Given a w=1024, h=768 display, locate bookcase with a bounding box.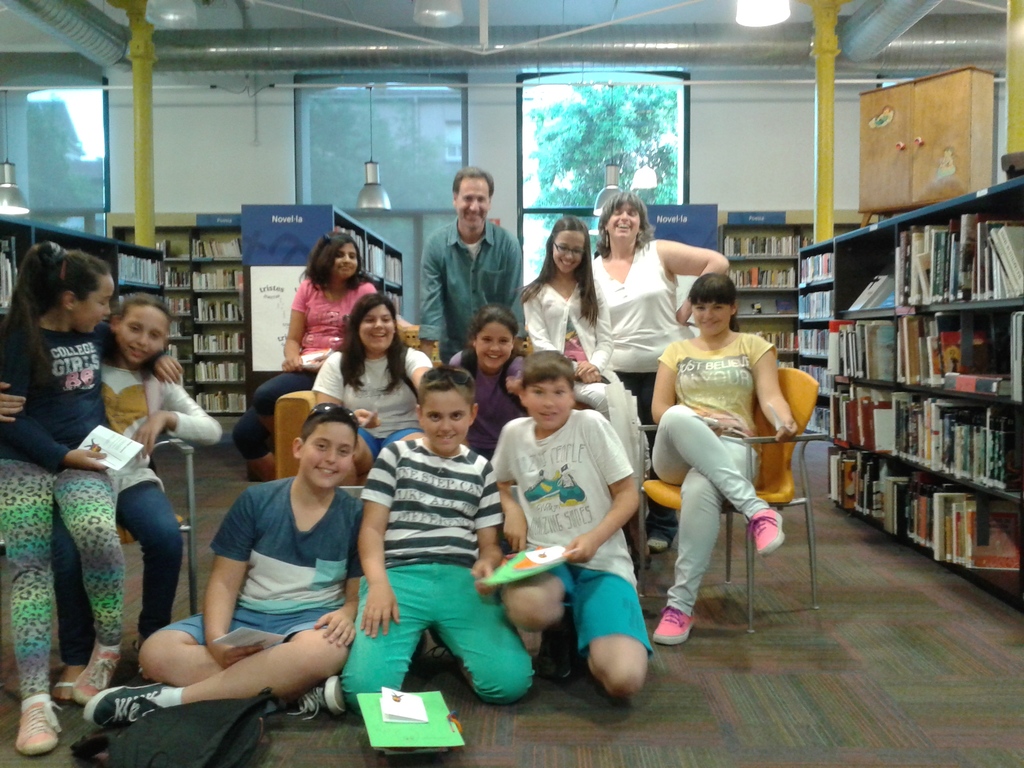
Located: left=821, top=173, right=1023, bottom=612.
